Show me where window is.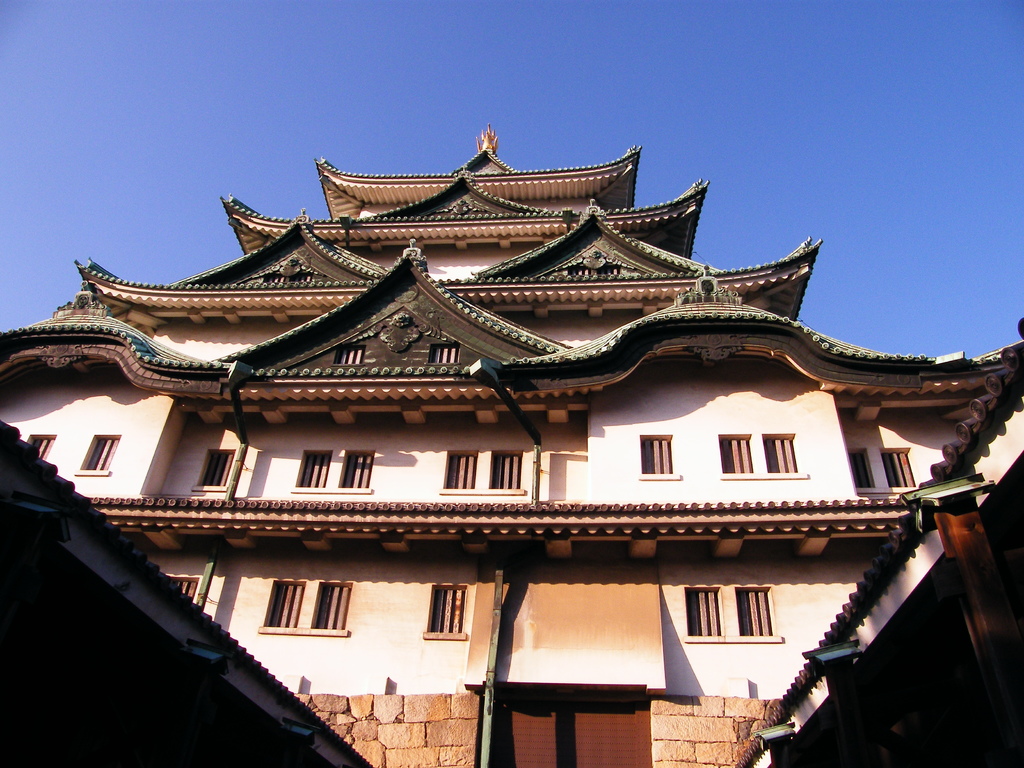
window is at {"left": 19, "top": 431, "right": 55, "bottom": 460}.
